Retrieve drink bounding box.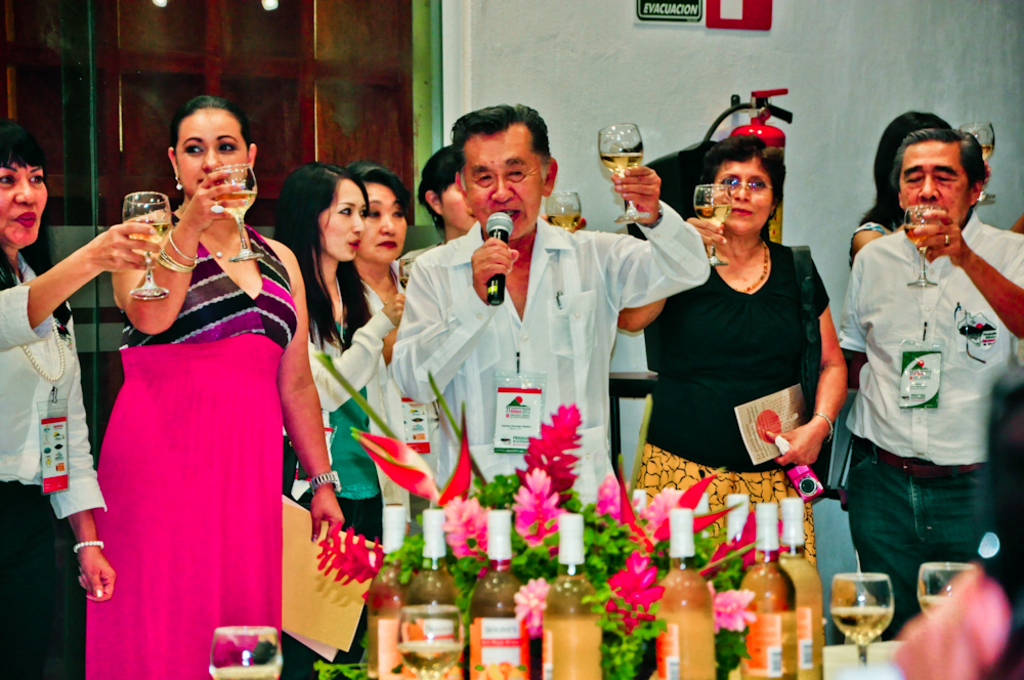
Bounding box: (545,216,579,229).
